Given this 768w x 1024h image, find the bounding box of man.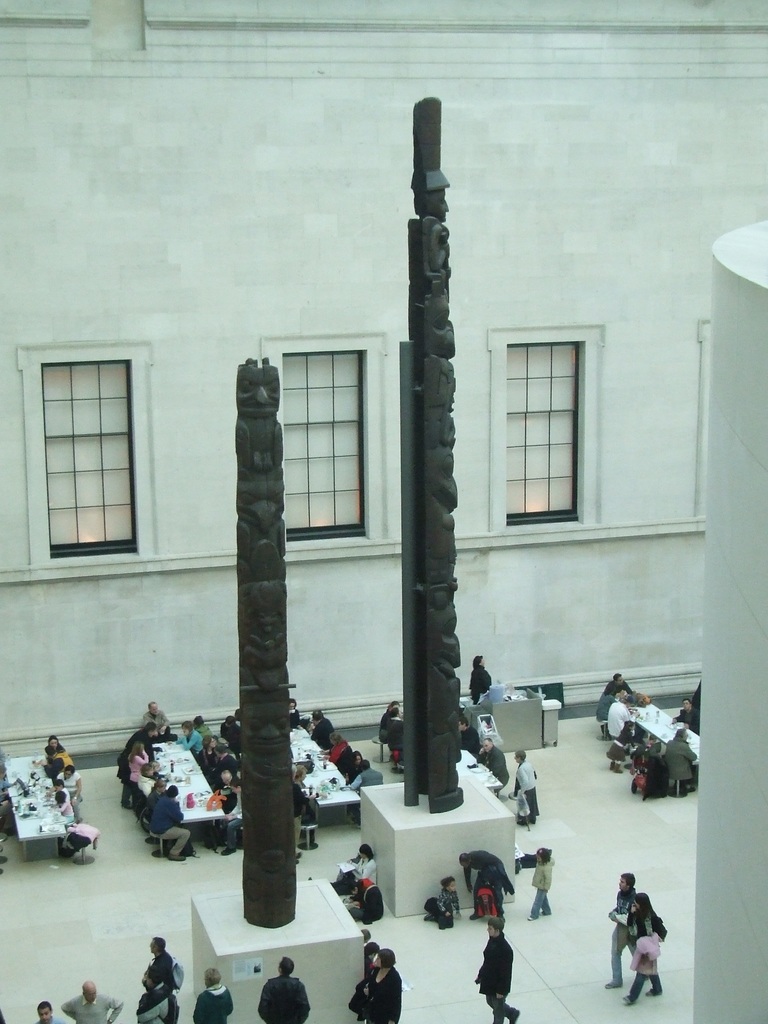
(260,960,314,1023).
